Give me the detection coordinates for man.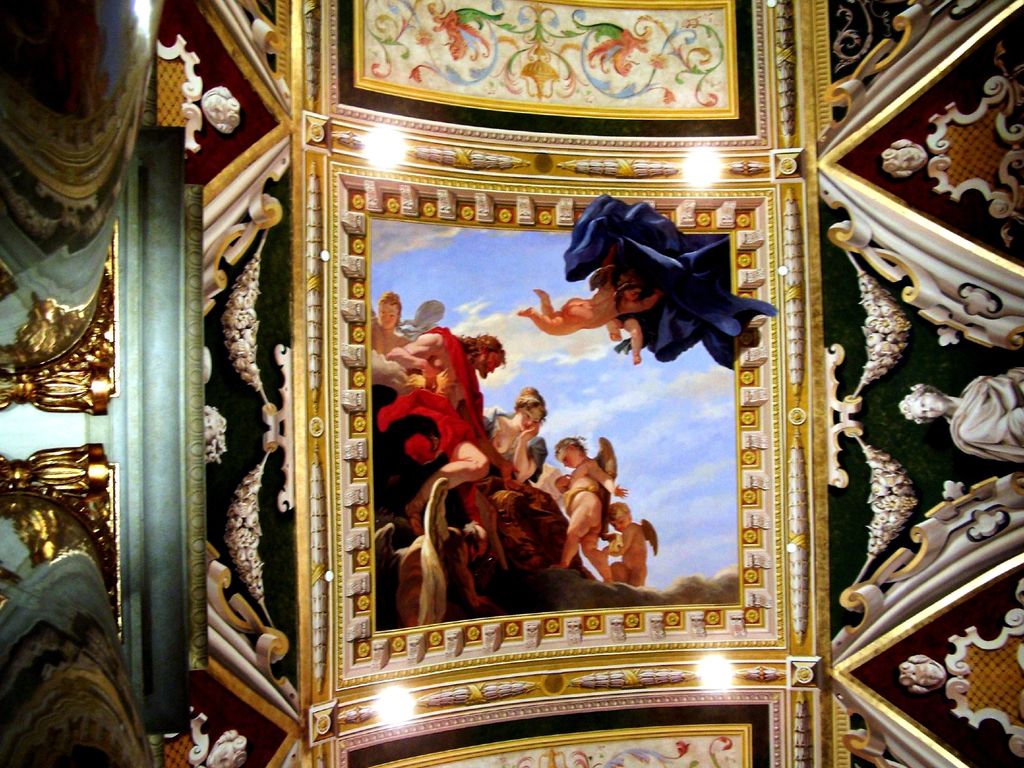
detection(385, 327, 509, 411).
